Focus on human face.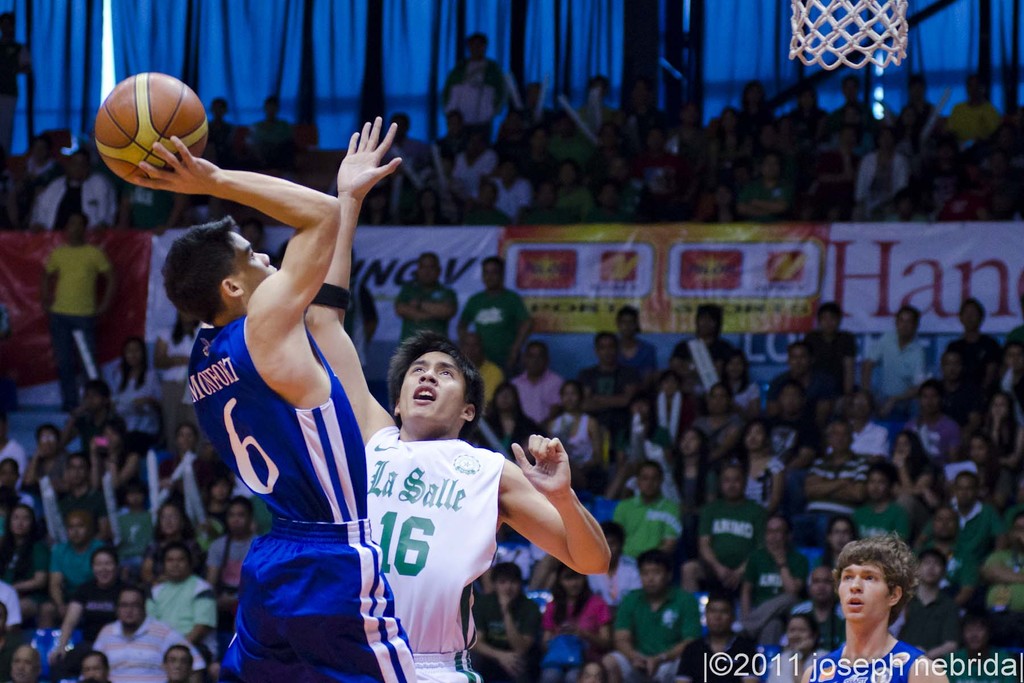
Focused at 936:509:955:536.
